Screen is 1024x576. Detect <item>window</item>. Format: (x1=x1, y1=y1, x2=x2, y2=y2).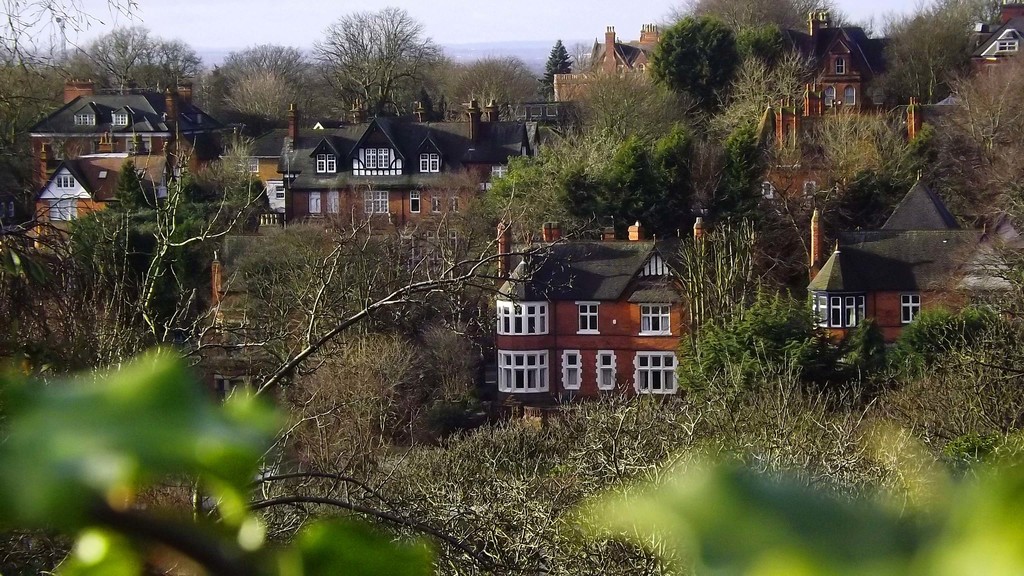
(x1=641, y1=301, x2=669, y2=335).
